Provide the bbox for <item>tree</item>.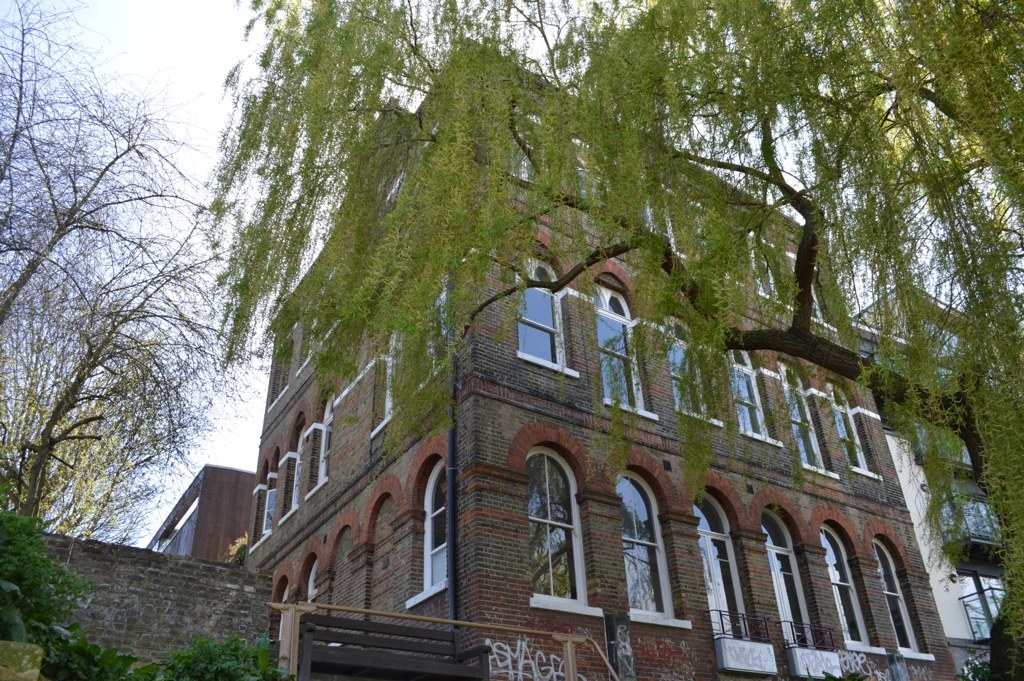
(left=202, top=0, right=1023, bottom=680).
